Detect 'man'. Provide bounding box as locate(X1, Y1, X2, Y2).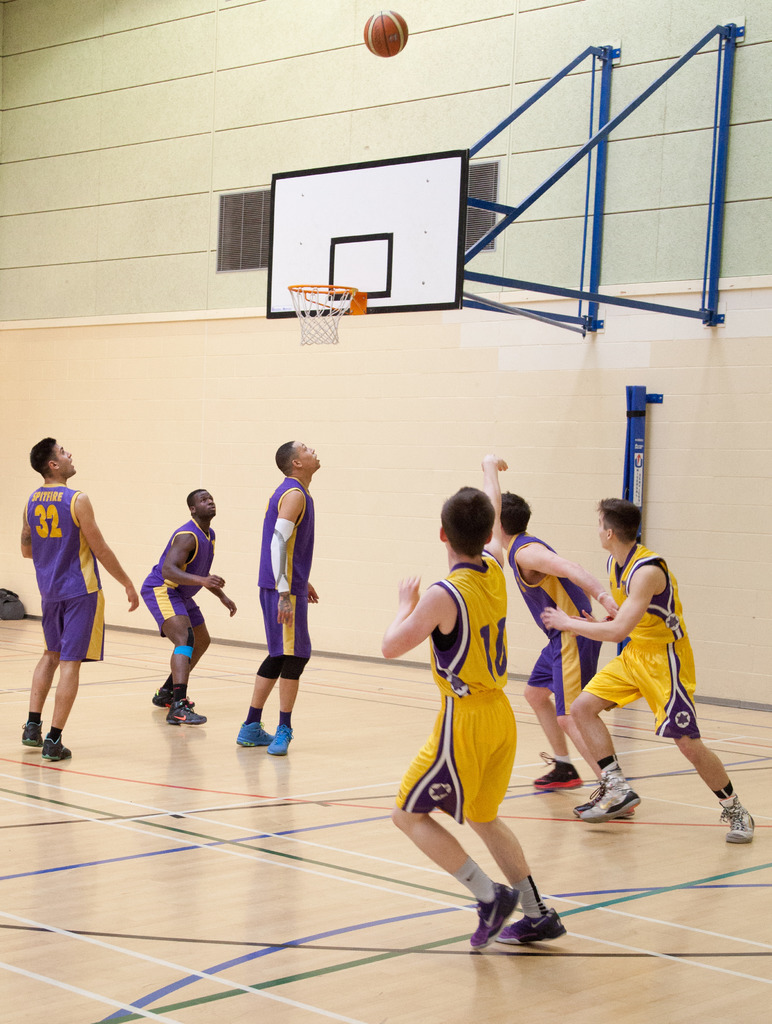
locate(233, 438, 321, 753).
